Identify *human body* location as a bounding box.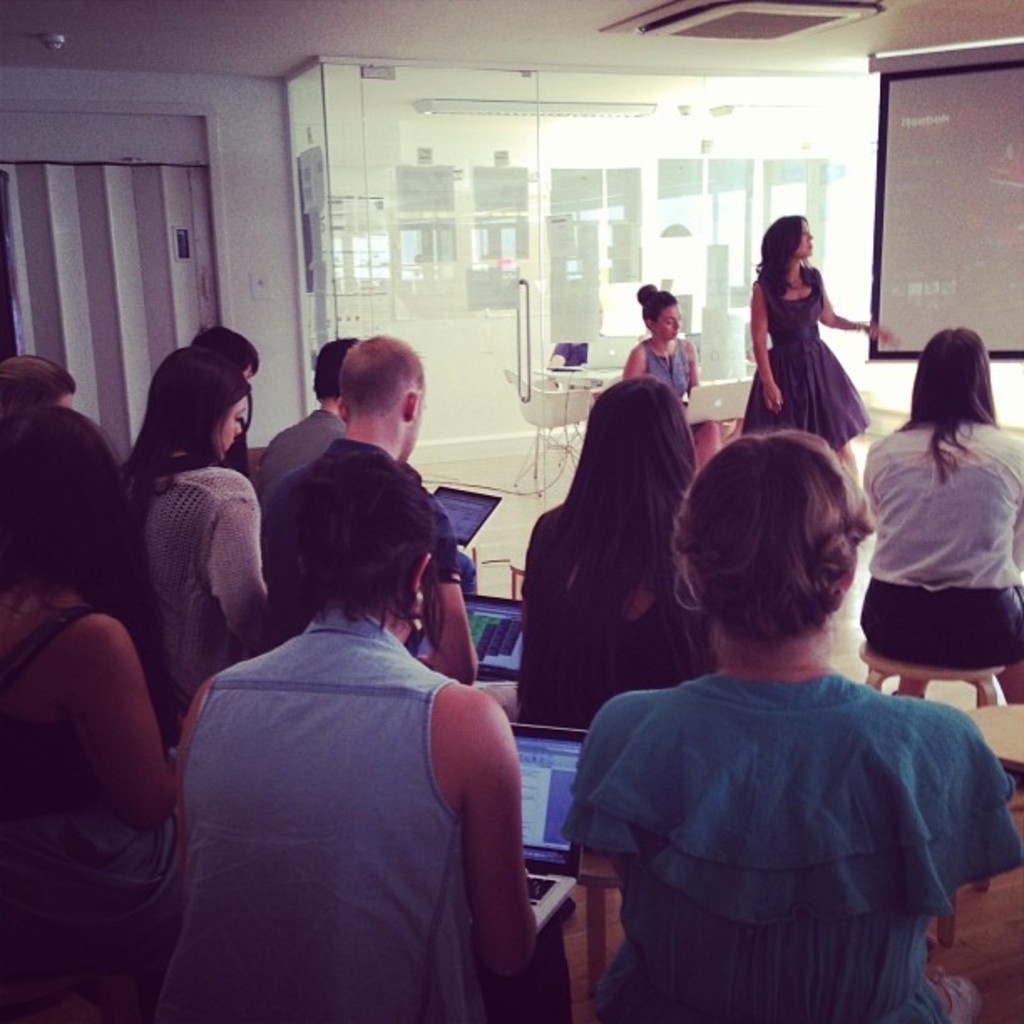
crop(0, 400, 166, 1022).
